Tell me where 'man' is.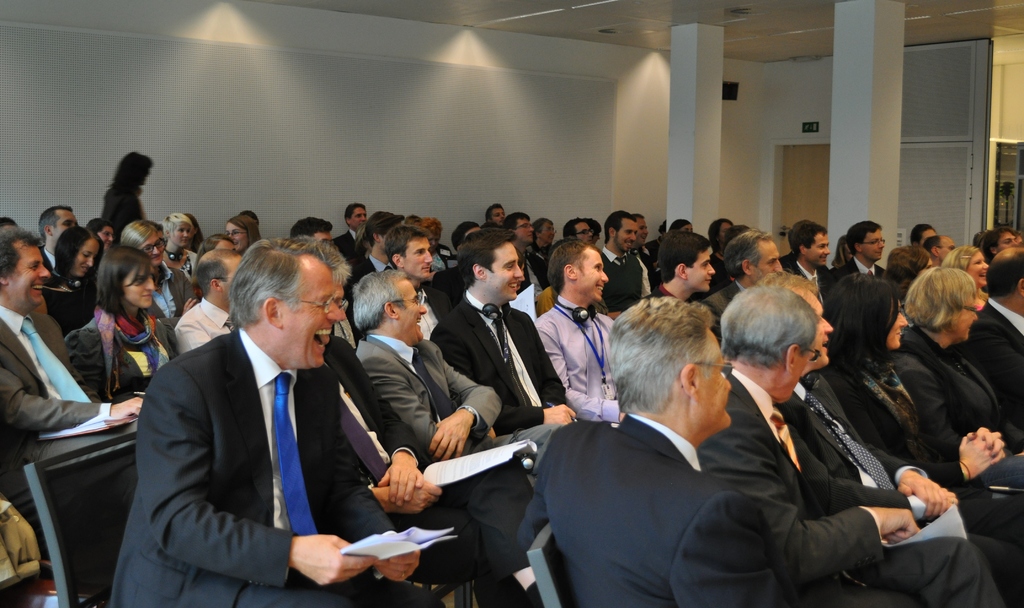
'man' is at box(373, 227, 442, 293).
